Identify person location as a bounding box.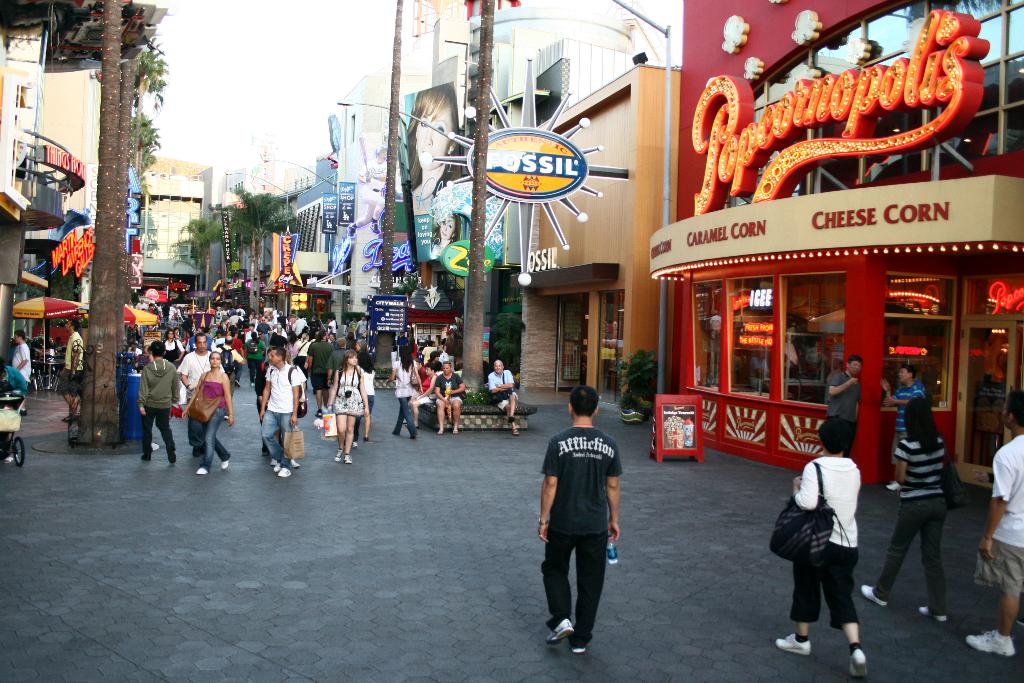
BBox(9, 329, 31, 406).
